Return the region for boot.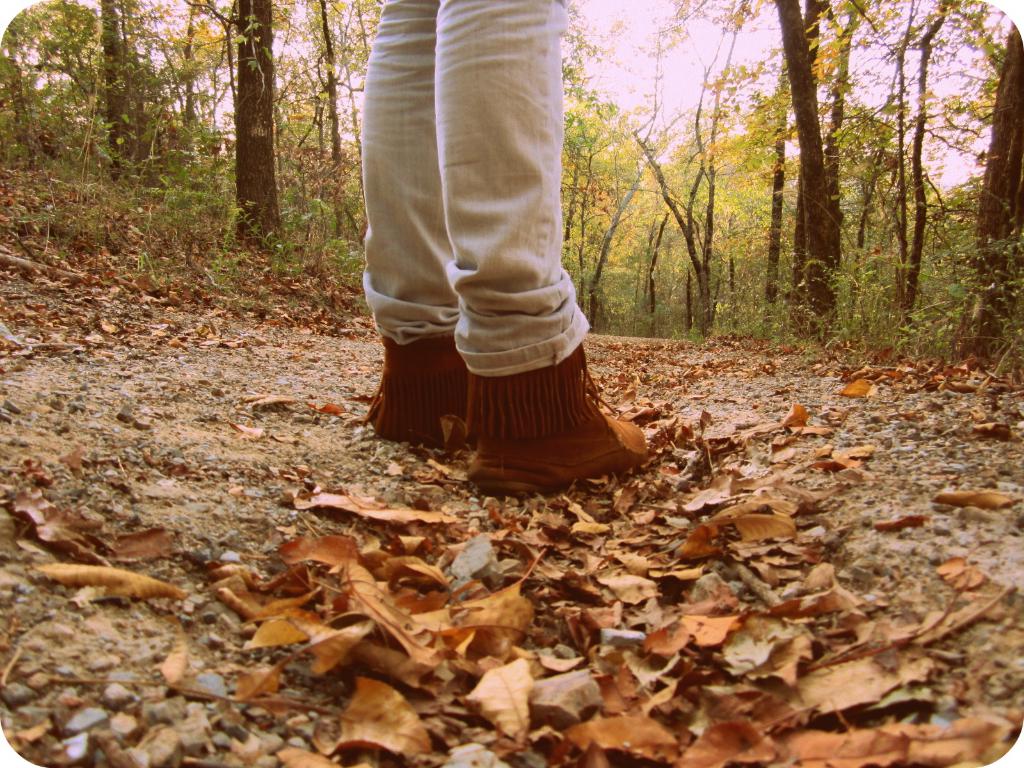
Rect(397, 328, 636, 481).
